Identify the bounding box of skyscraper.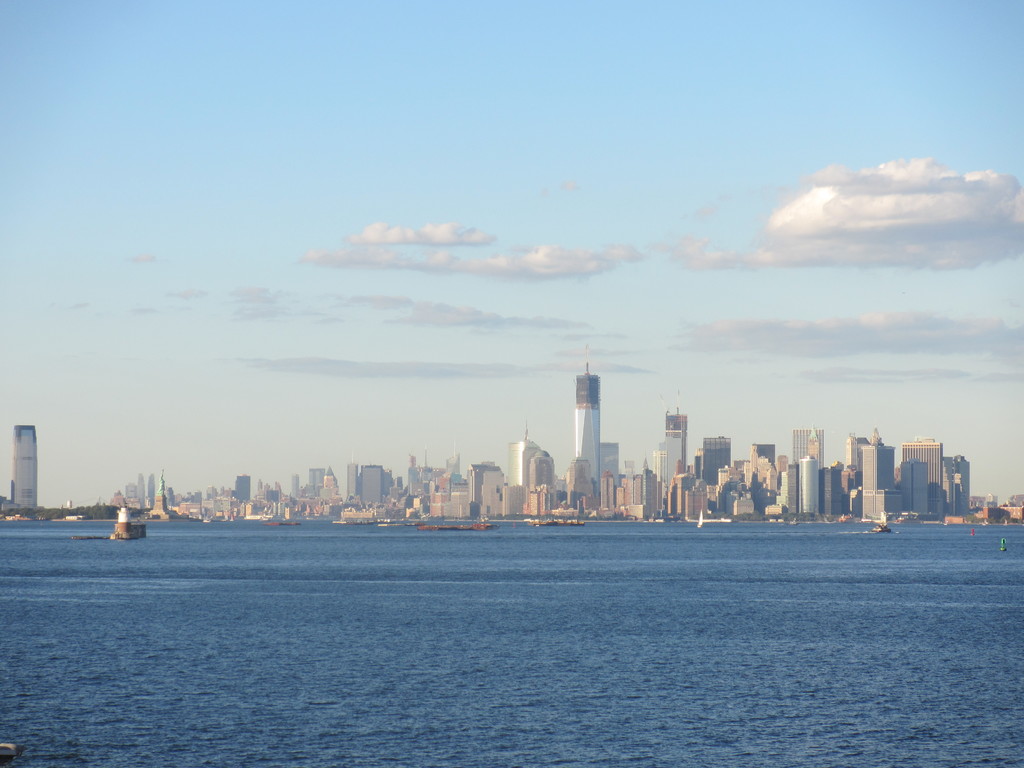
x1=665 y1=460 x2=708 y2=522.
